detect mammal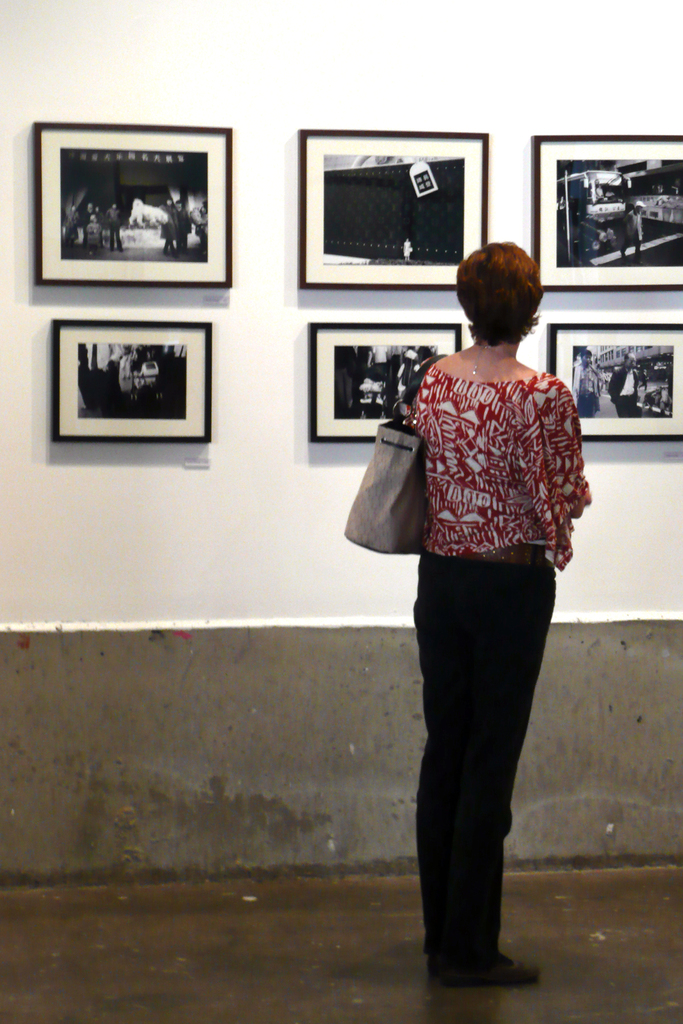
select_region(593, 186, 604, 198)
